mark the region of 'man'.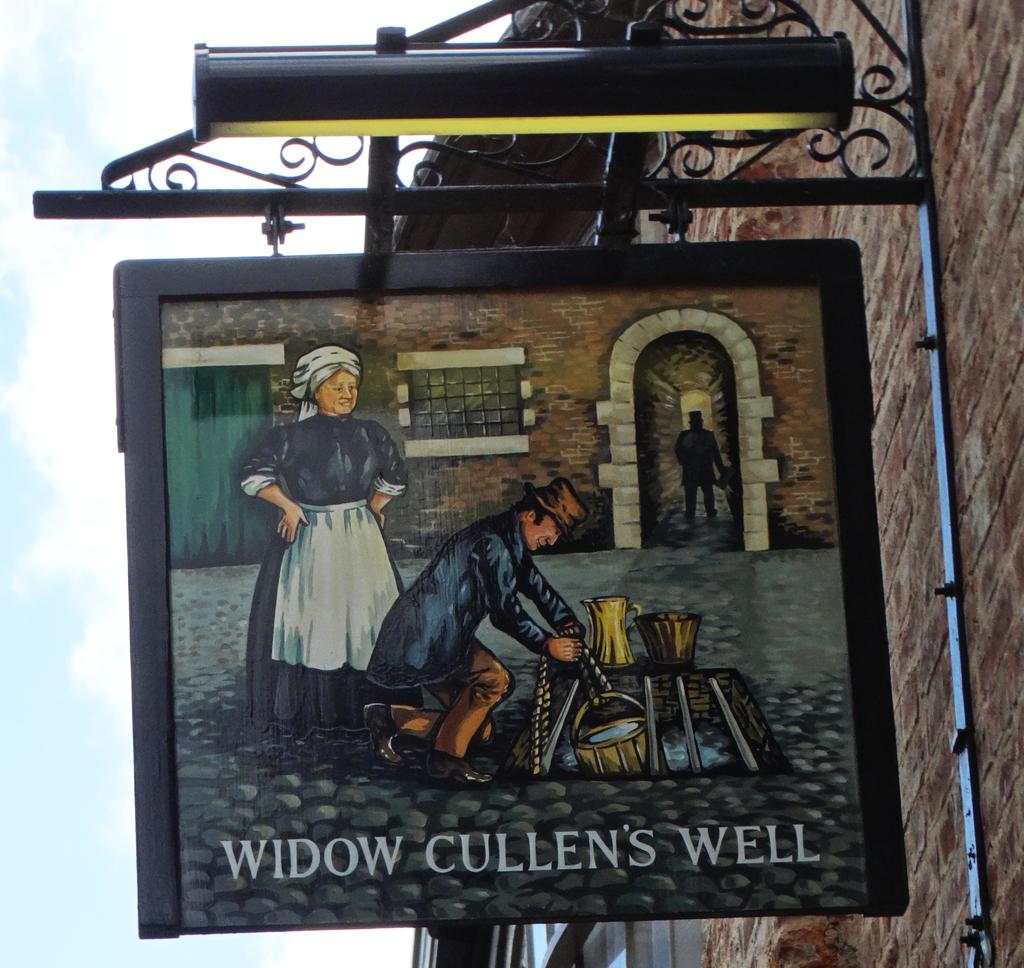
Region: [x1=349, y1=456, x2=597, y2=789].
